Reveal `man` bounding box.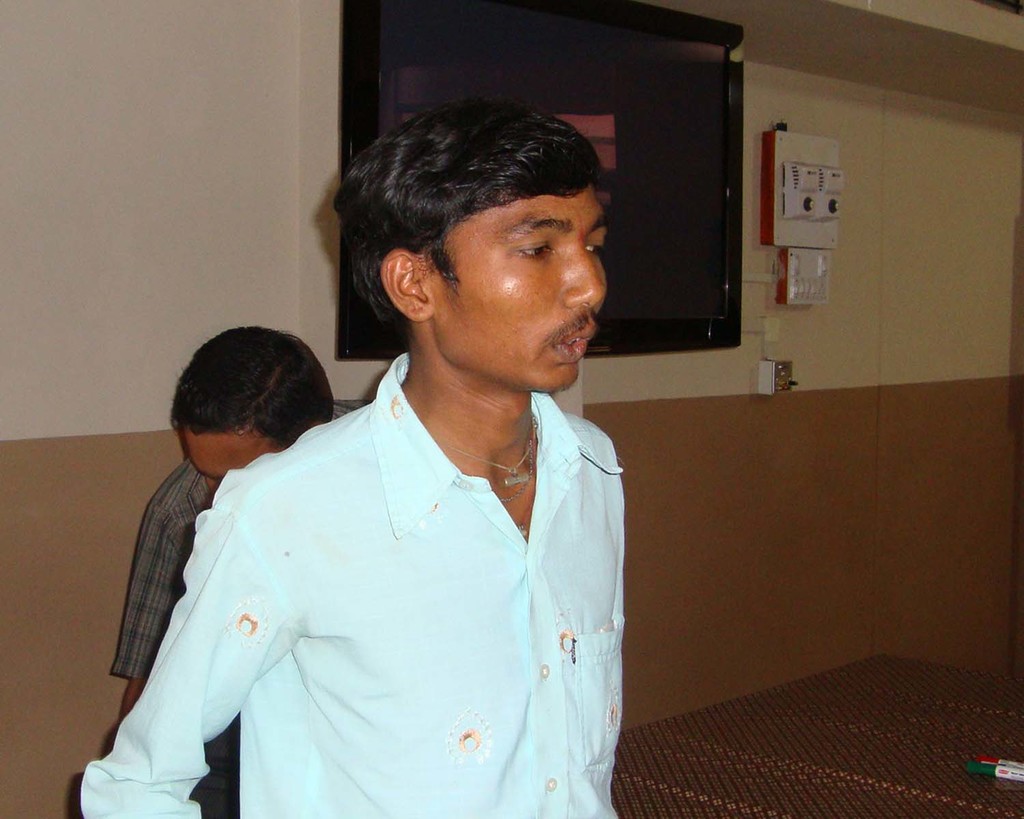
Revealed: {"left": 118, "top": 325, "right": 360, "bottom": 818}.
